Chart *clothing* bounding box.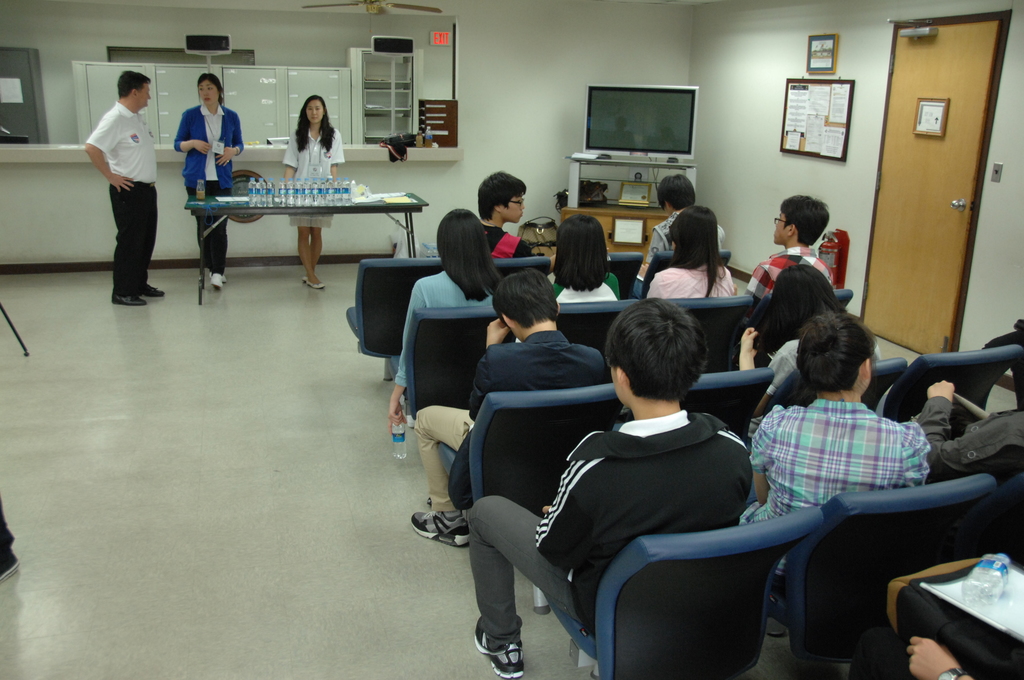
Charted: box(79, 93, 166, 293).
